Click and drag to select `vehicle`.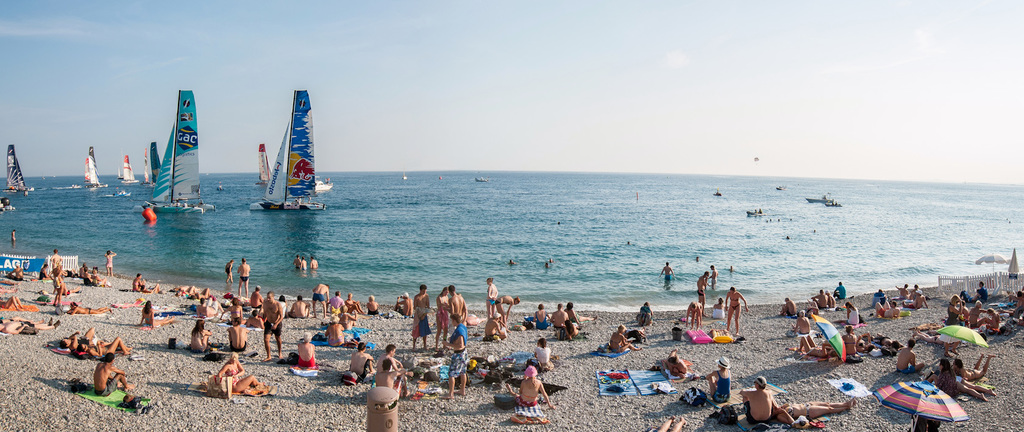
Selection: box=[141, 148, 152, 186].
